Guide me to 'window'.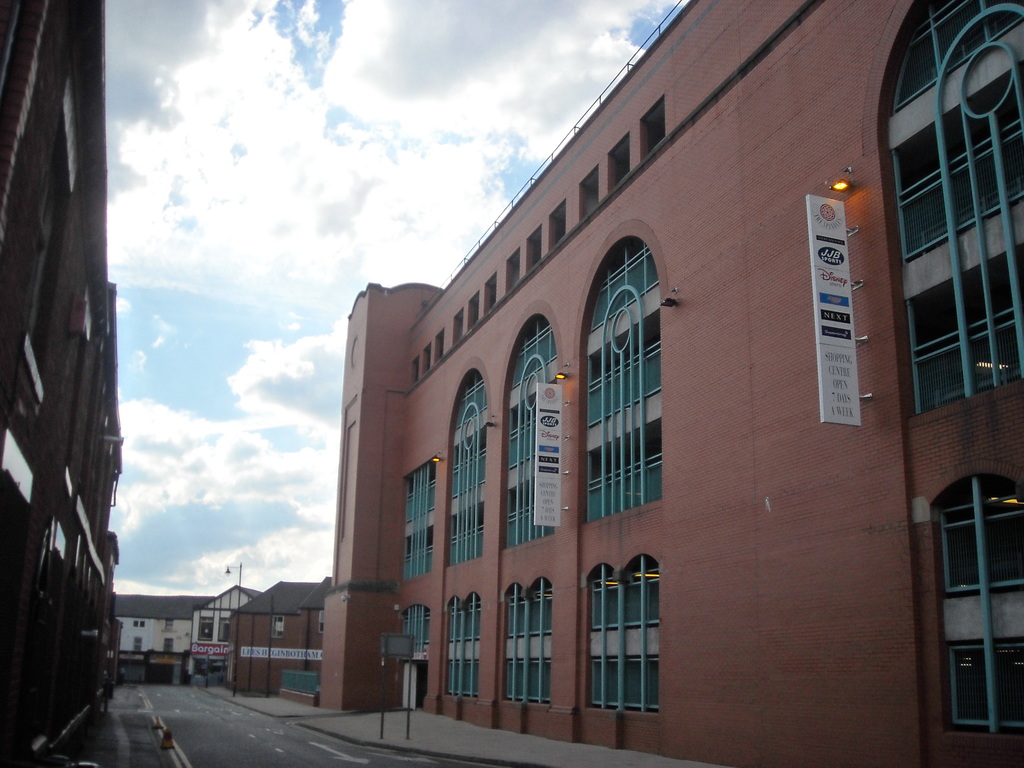
Guidance: crop(582, 197, 668, 538).
